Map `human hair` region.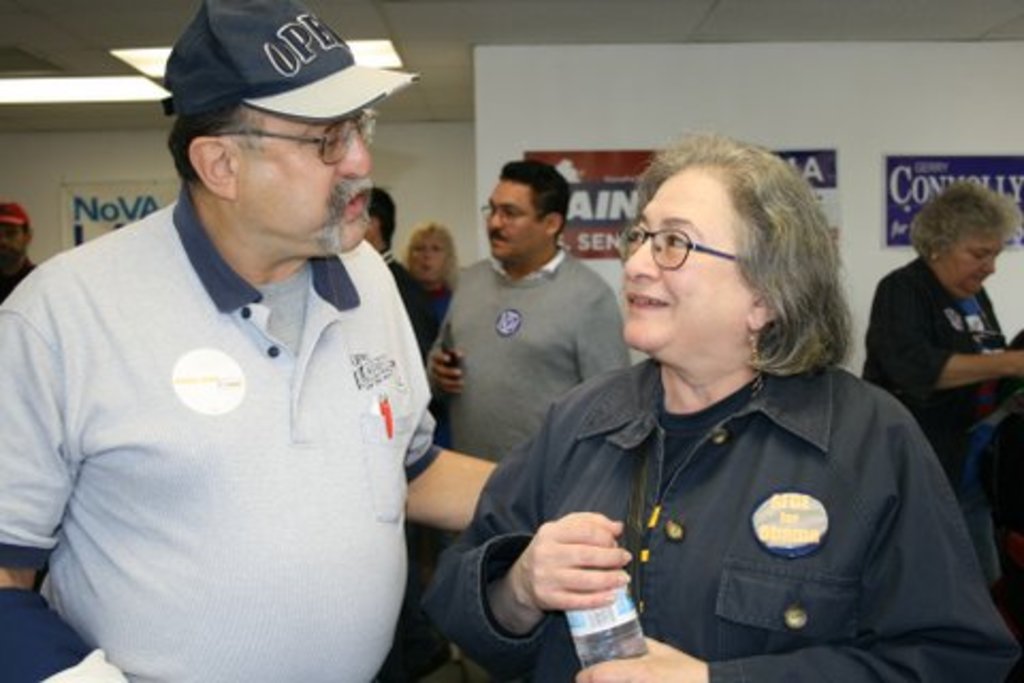
Mapped to l=397, t=222, r=459, b=290.
